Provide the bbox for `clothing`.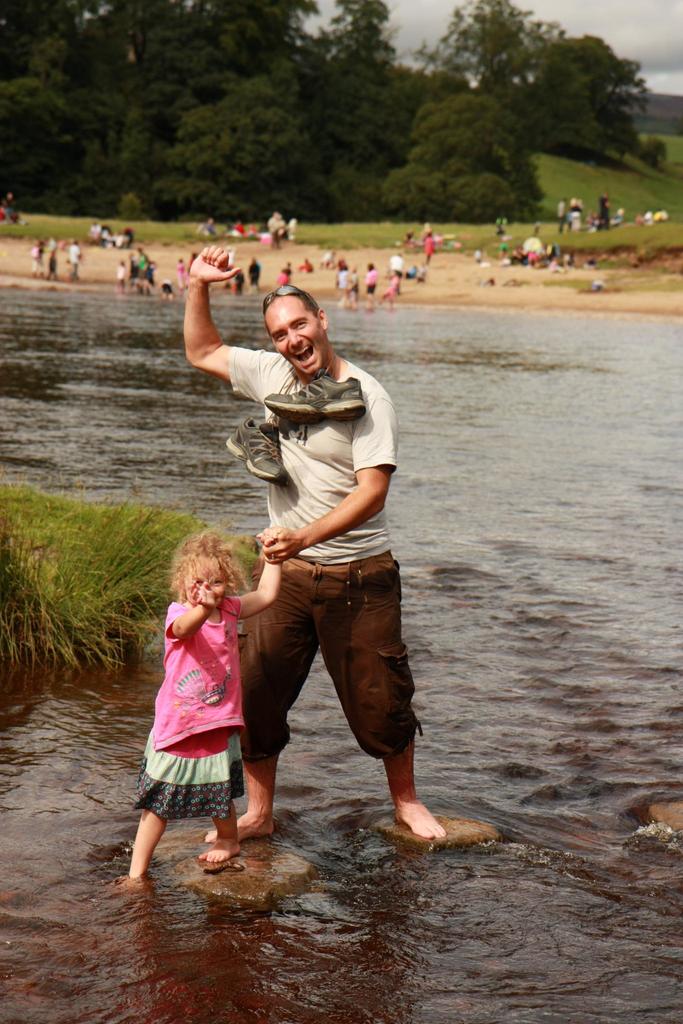
[472,245,484,264].
